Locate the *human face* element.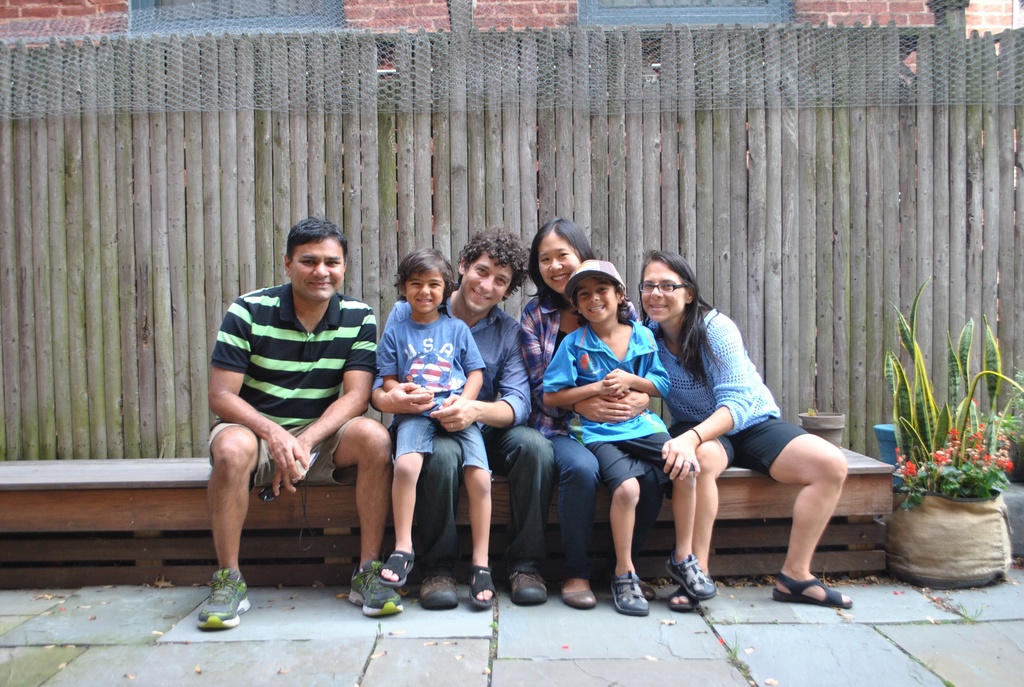
Element bbox: 639:255:692:322.
